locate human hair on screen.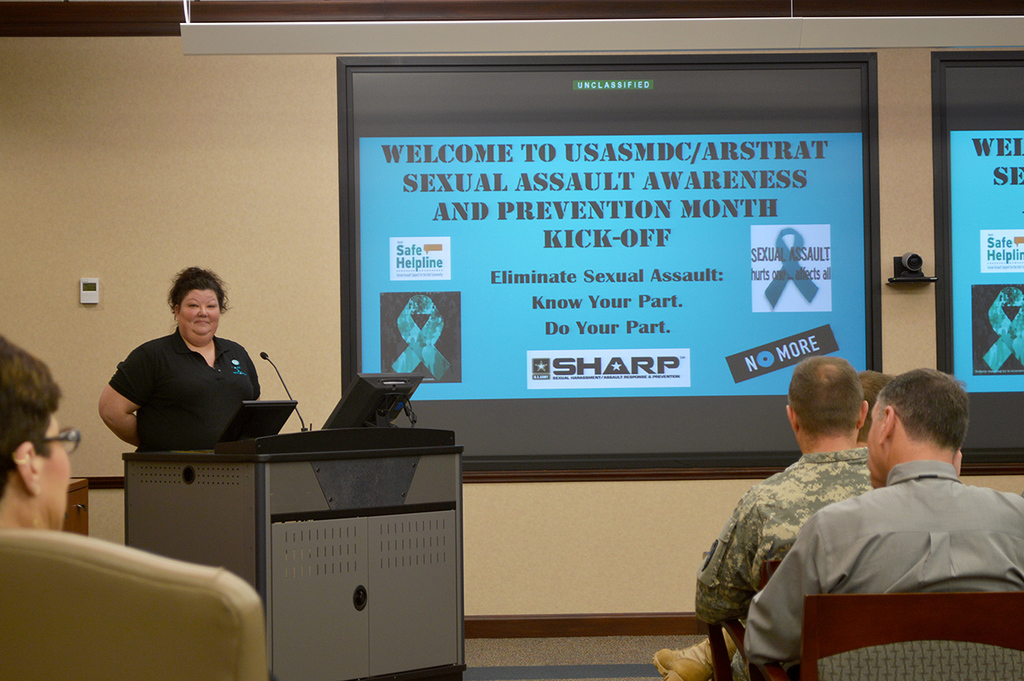
On screen at rect(785, 352, 870, 440).
